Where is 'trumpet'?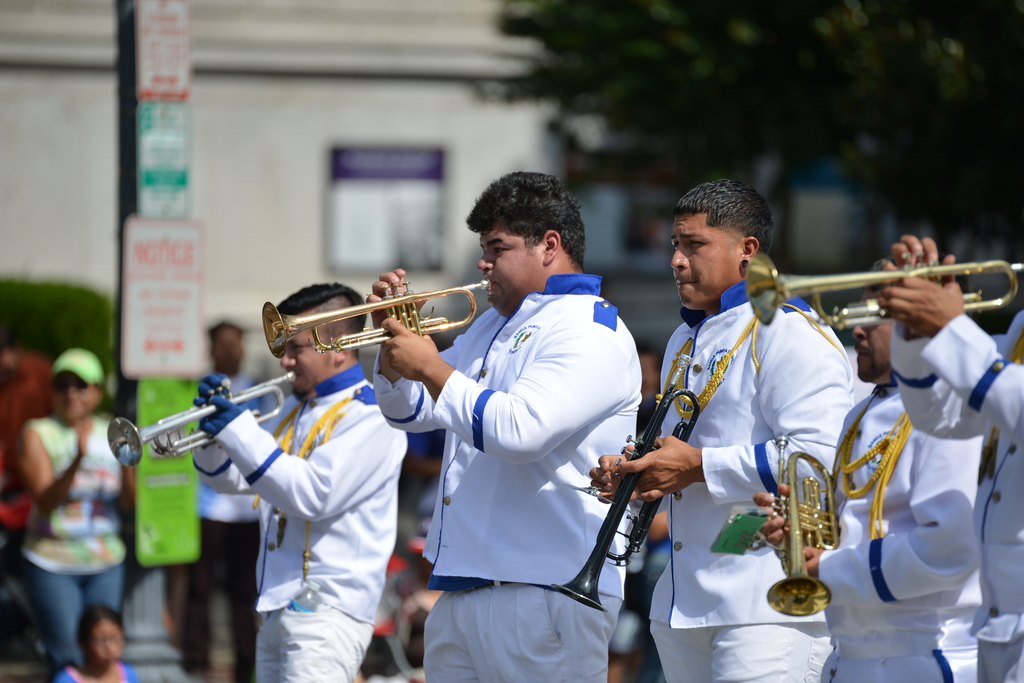
region(767, 437, 838, 616).
